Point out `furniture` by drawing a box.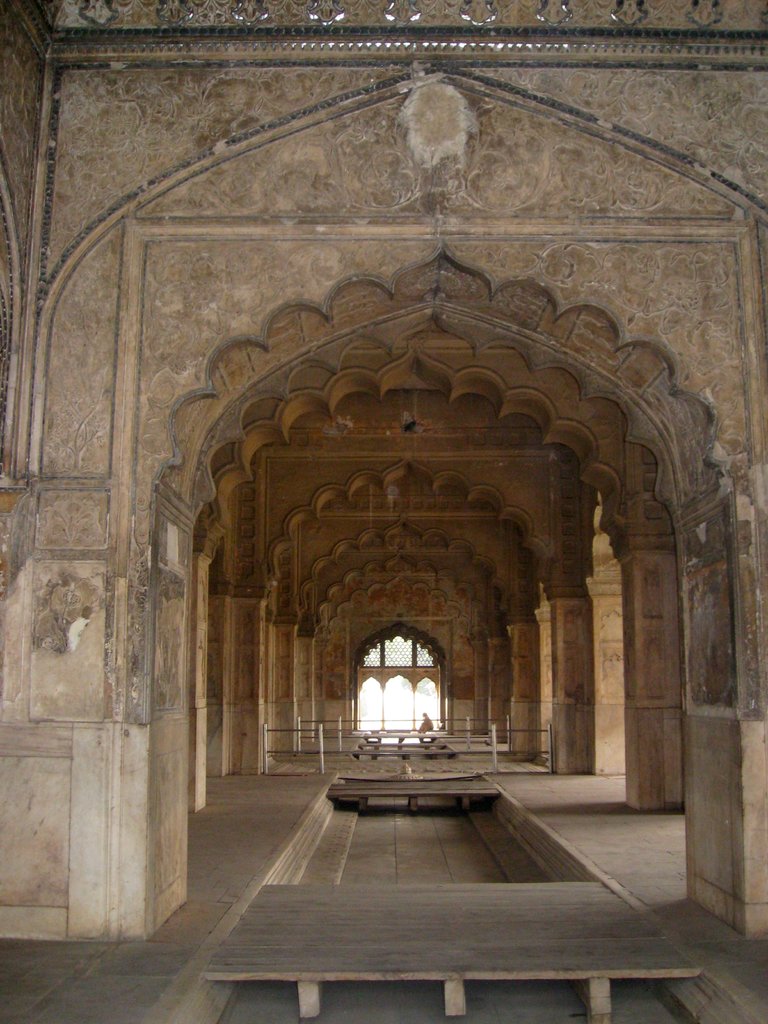
region(334, 783, 499, 812).
